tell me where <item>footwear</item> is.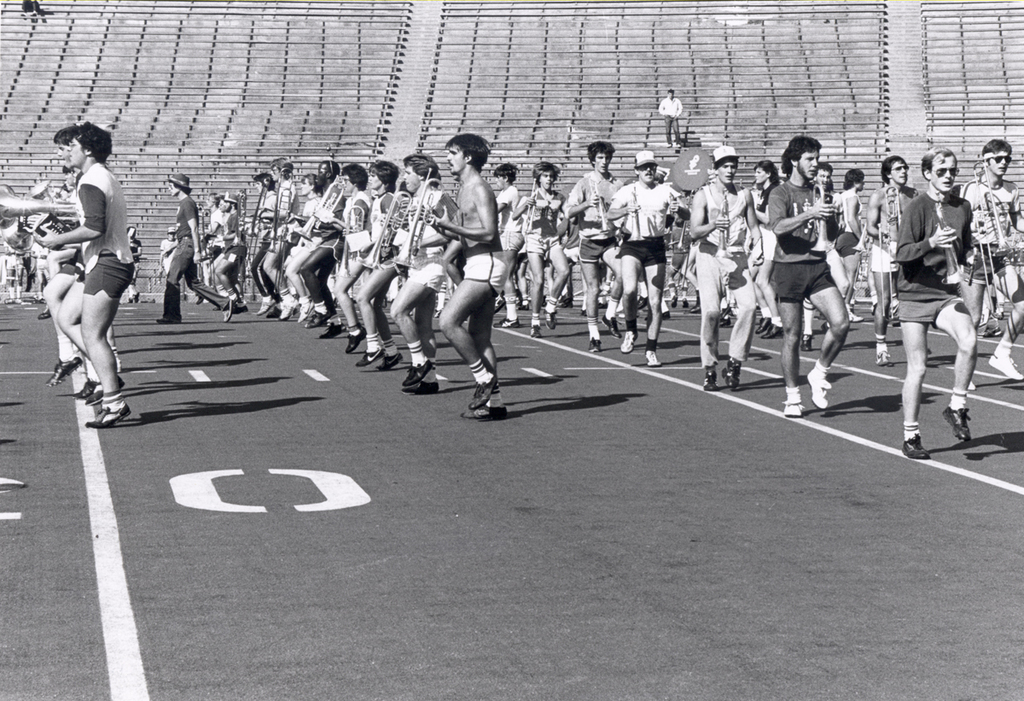
<item>footwear</item> is at [544, 307, 559, 329].
